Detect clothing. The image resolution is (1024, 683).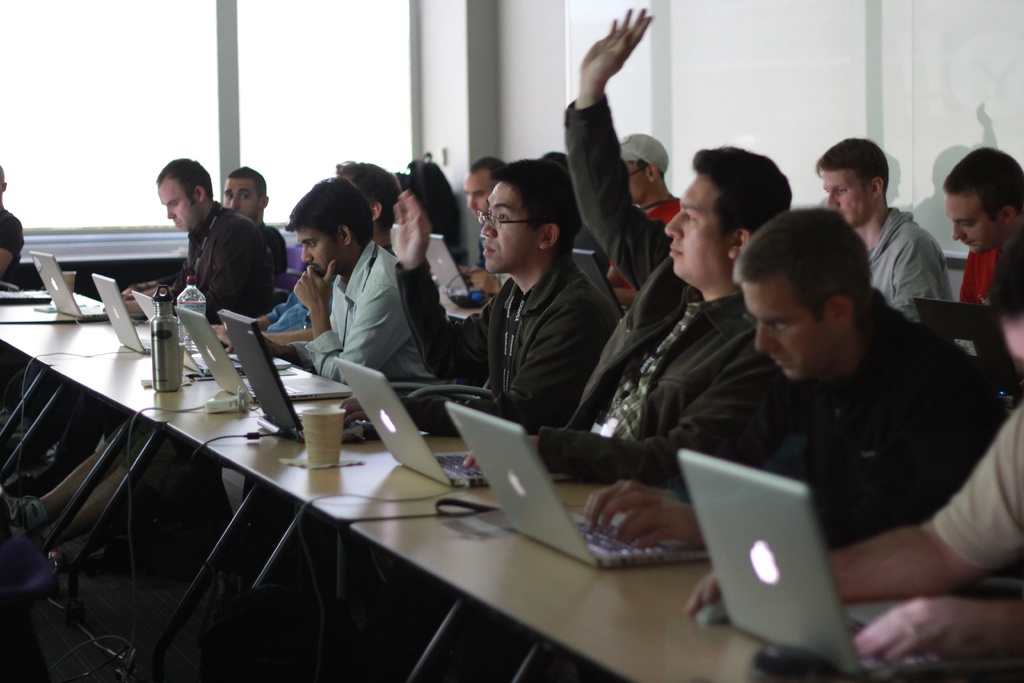
(x1=954, y1=249, x2=1023, y2=385).
